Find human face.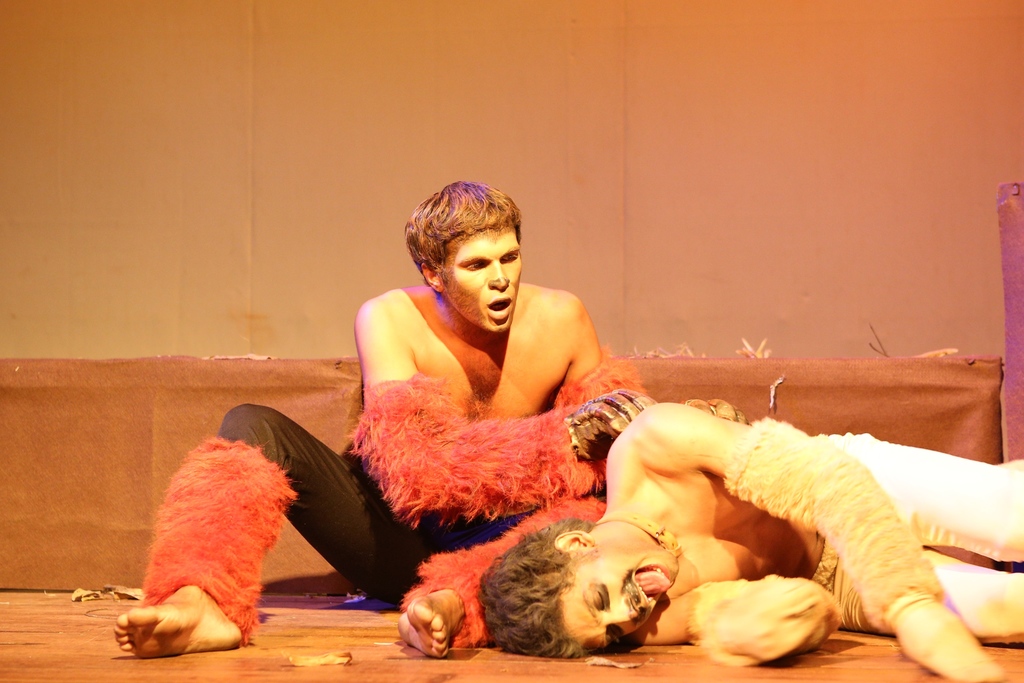
x1=440, y1=215, x2=524, y2=331.
